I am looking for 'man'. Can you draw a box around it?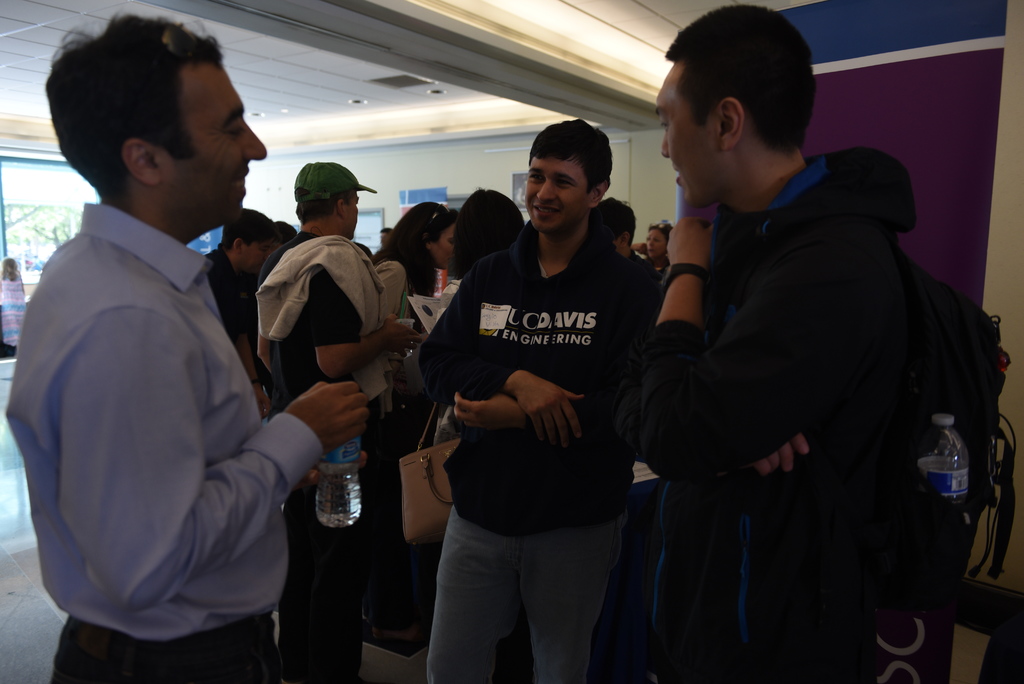
Sure, the bounding box is left=253, top=162, right=396, bottom=621.
